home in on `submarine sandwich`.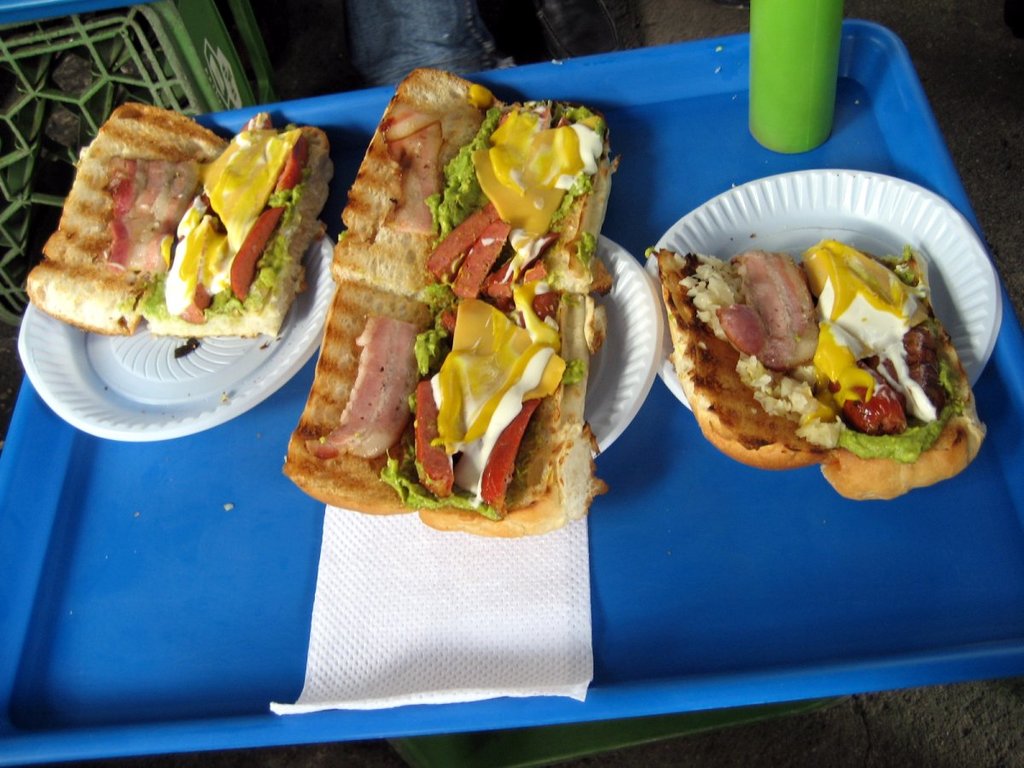
Homed in at {"x1": 642, "y1": 244, "x2": 986, "y2": 504}.
